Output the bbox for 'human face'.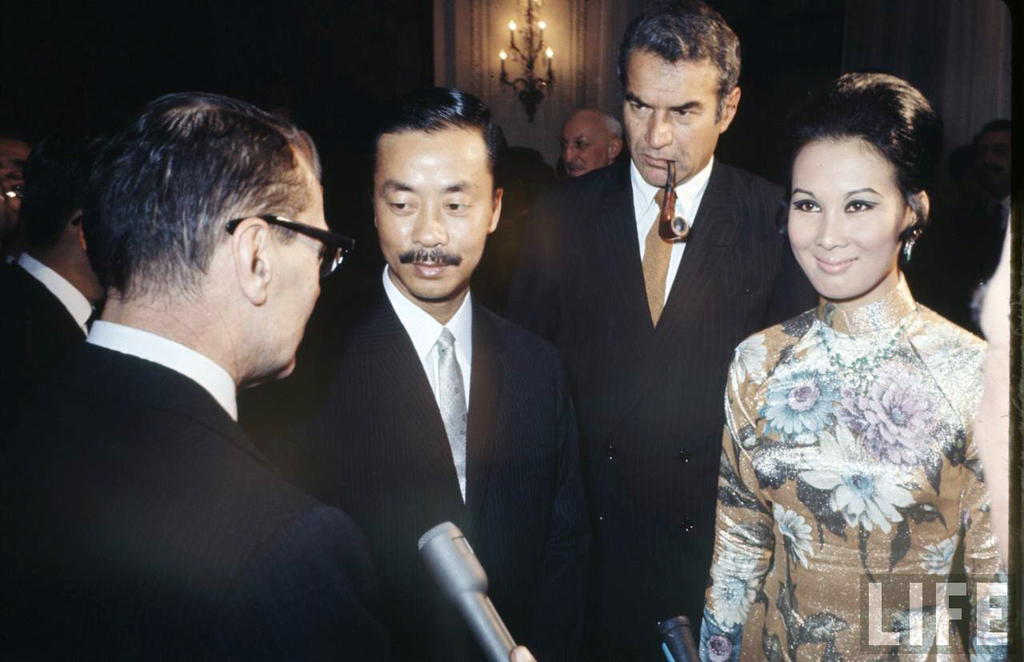
(left=557, top=113, right=610, bottom=179).
